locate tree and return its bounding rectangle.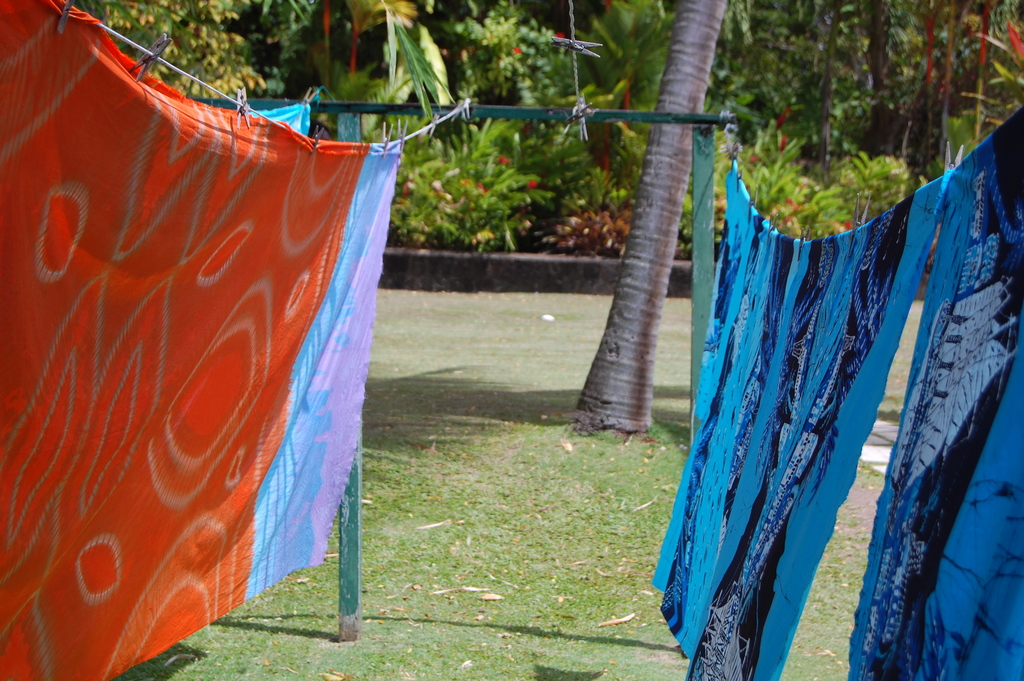
(left=581, top=2, right=729, bottom=431).
